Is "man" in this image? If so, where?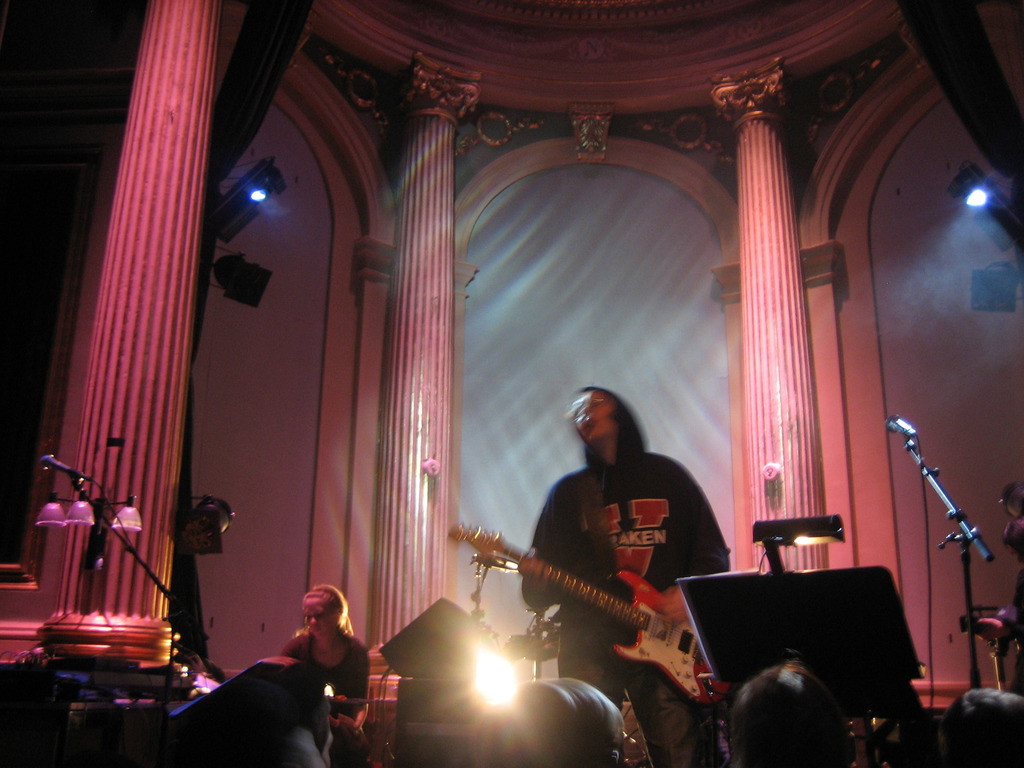
Yes, at crop(522, 381, 735, 765).
